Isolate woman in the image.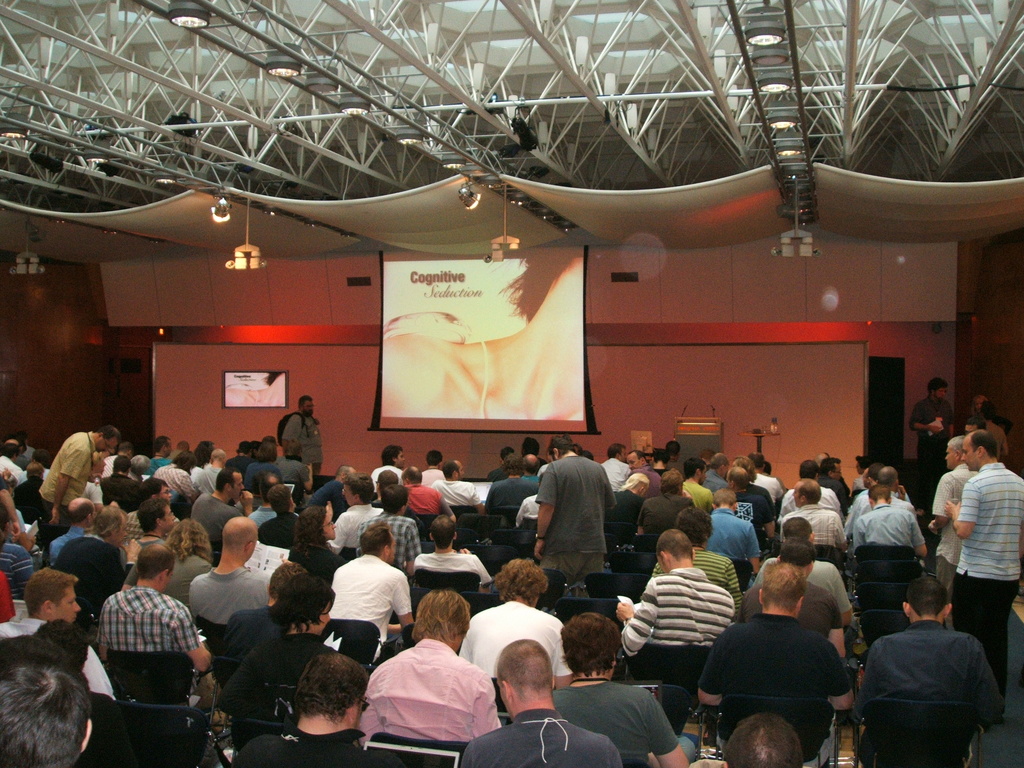
Isolated region: pyautogui.locateOnScreen(380, 223, 598, 435).
